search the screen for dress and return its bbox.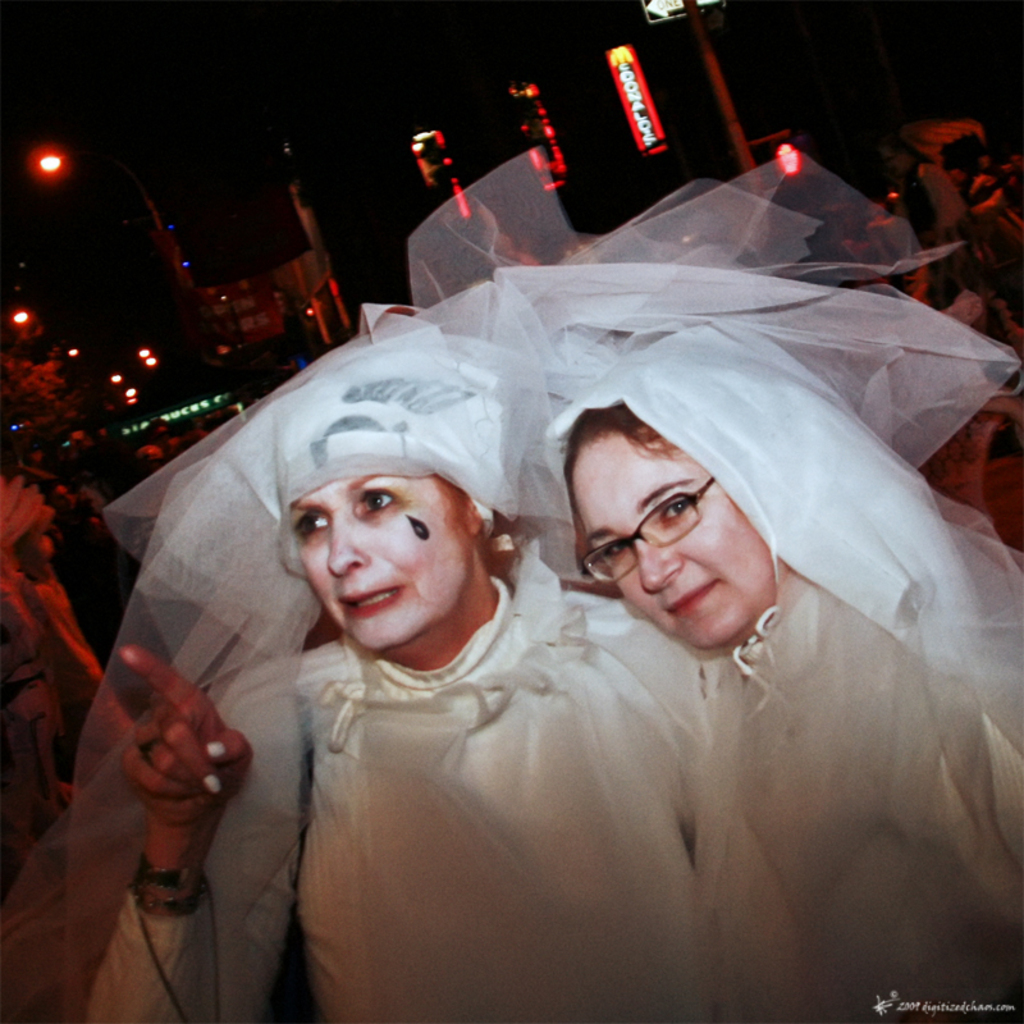
Found: detection(0, 293, 796, 1023).
